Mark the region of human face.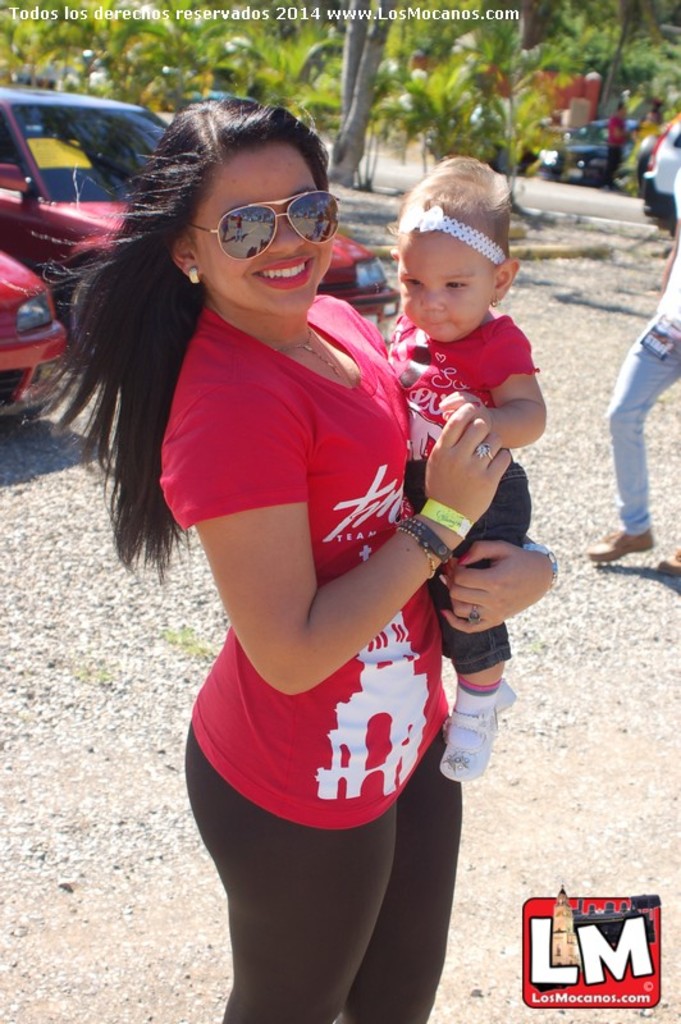
Region: 393/229/488/346.
